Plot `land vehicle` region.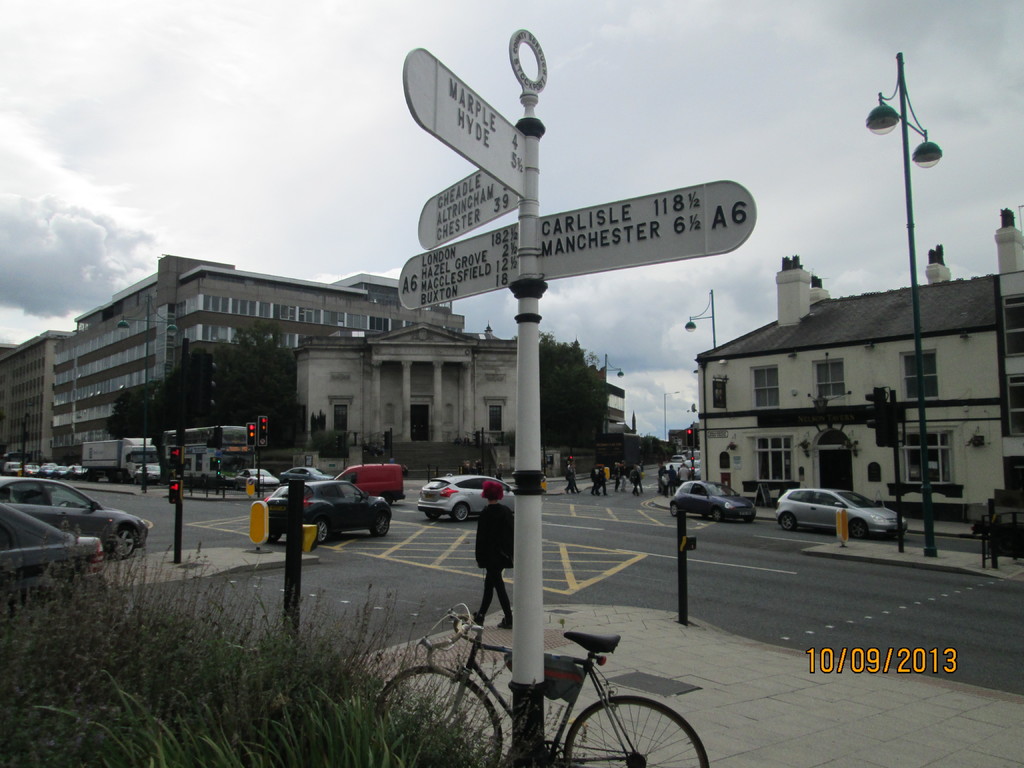
Plotted at box(263, 477, 394, 542).
